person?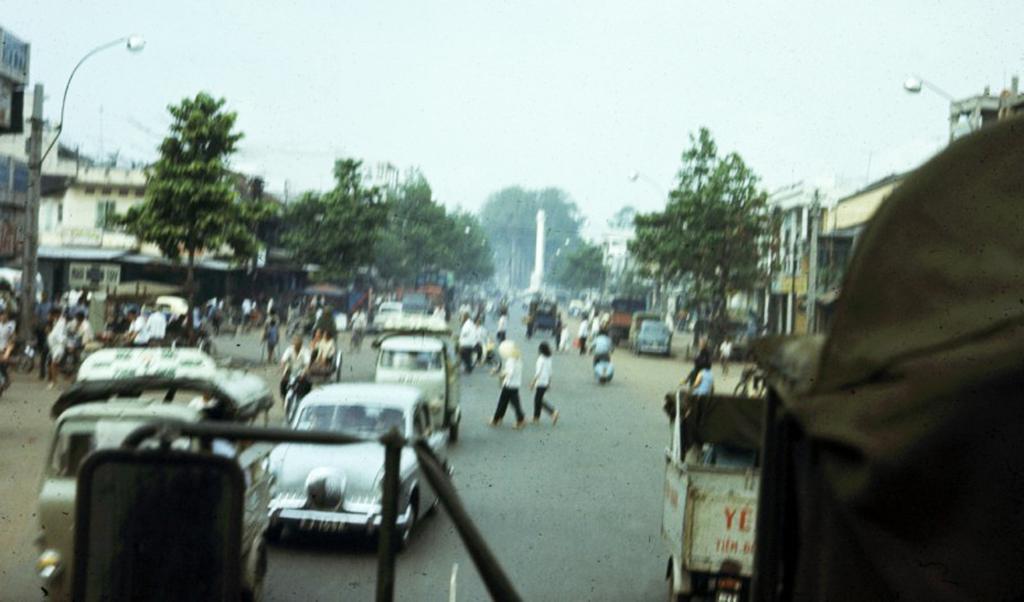
[left=715, top=336, right=730, bottom=377]
